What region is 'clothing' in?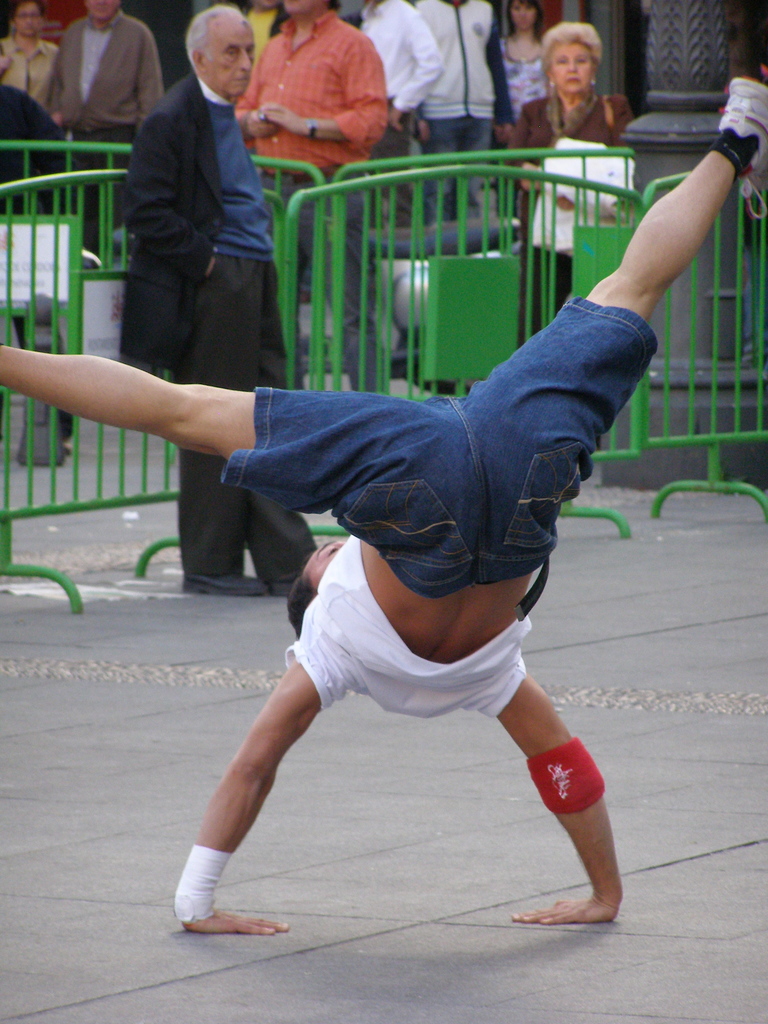
[left=51, top=10, right=159, bottom=248].
